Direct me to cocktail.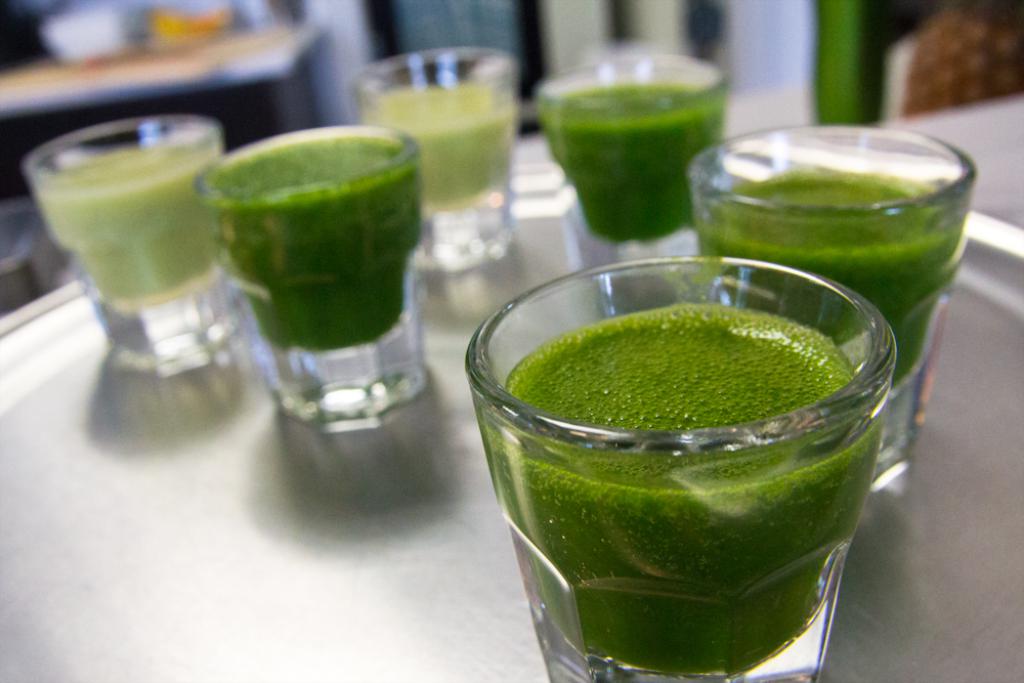
Direction: [207,116,441,422].
